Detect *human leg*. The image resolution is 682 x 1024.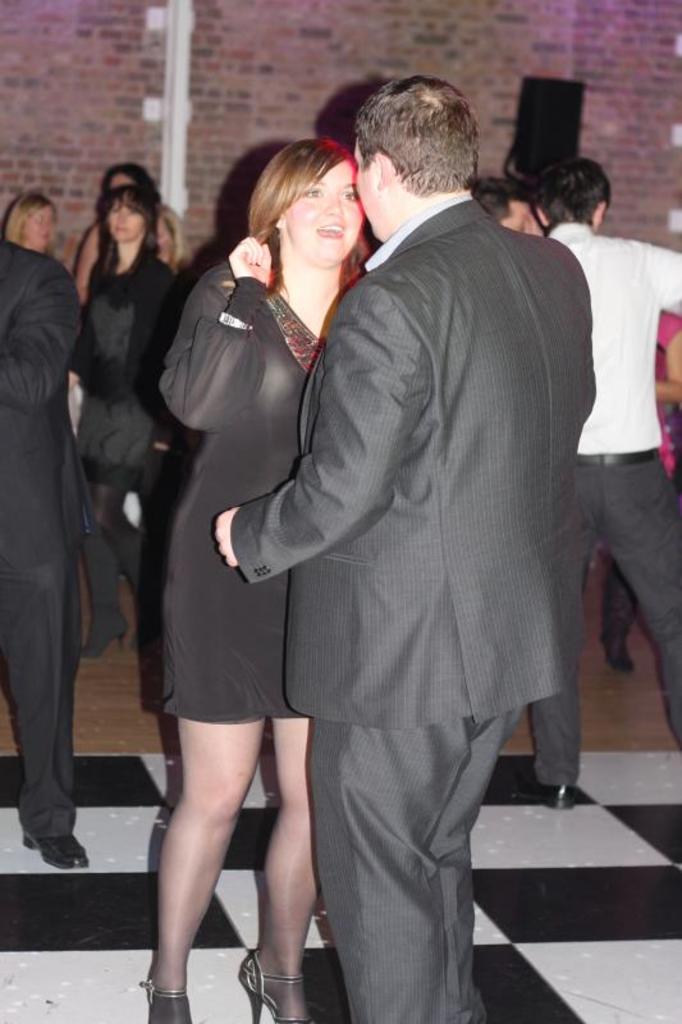
left=84, top=467, right=125, bottom=645.
